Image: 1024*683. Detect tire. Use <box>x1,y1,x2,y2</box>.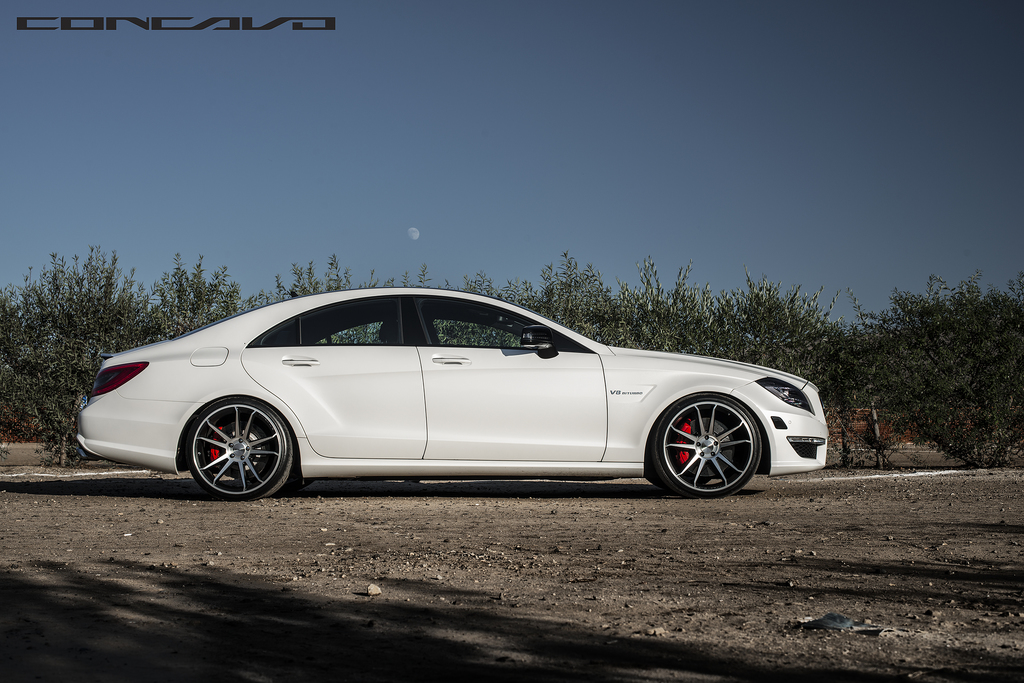
<box>644,388,774,499</box>.
